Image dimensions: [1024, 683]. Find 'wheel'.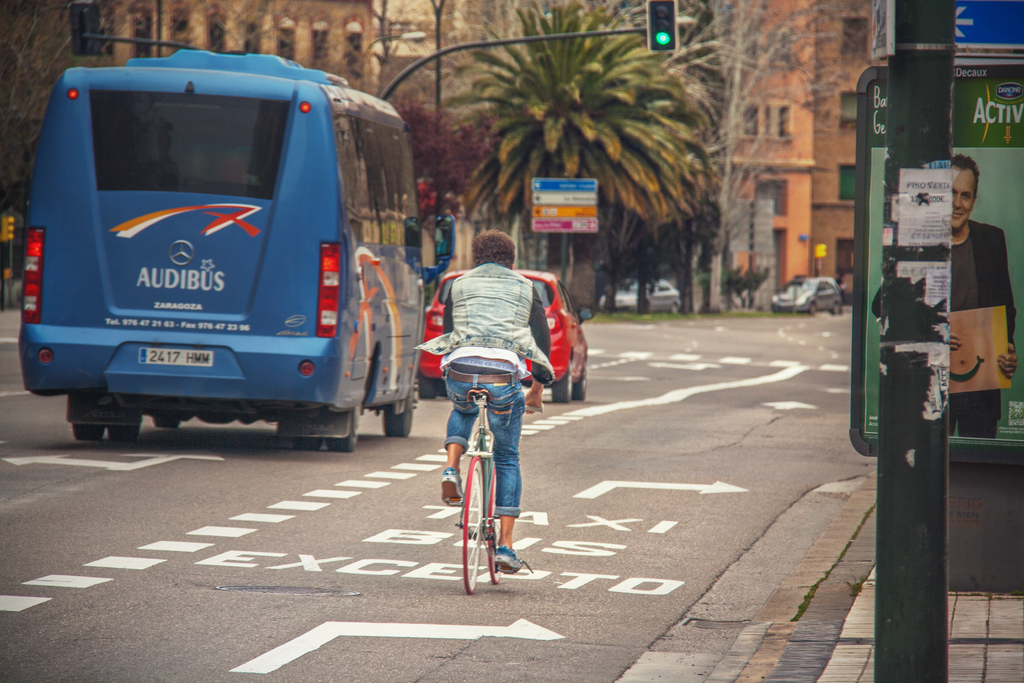
crop(335, 407, 361, 453).
